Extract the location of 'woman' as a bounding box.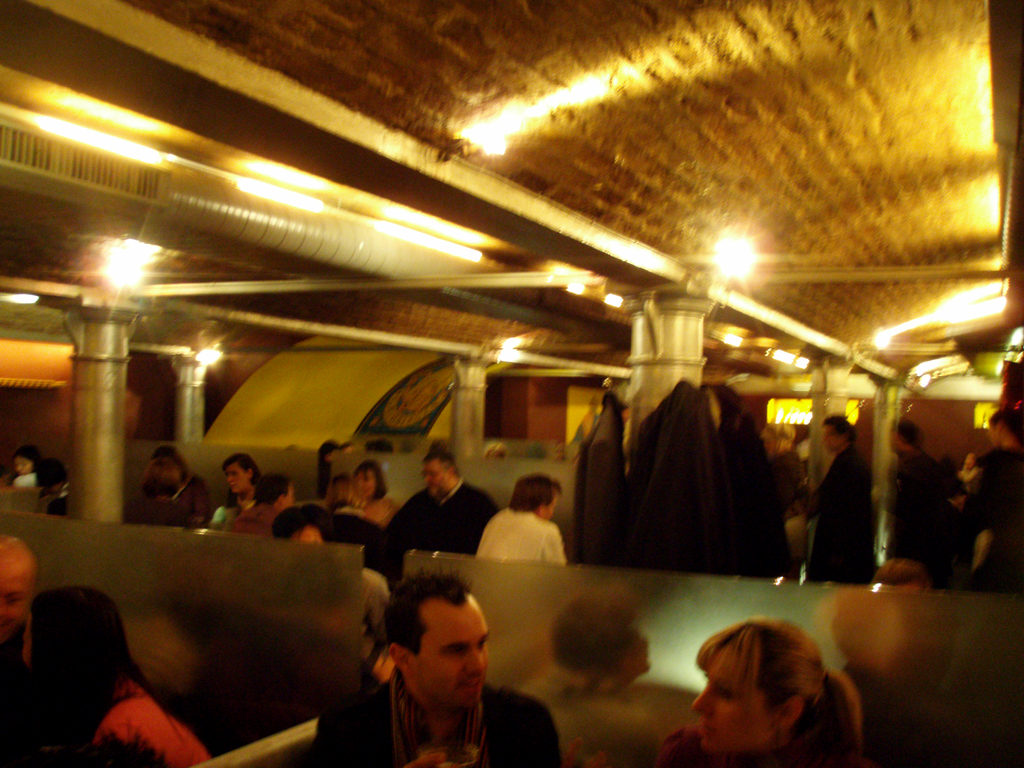
rect(218, 456, 263, 538).
